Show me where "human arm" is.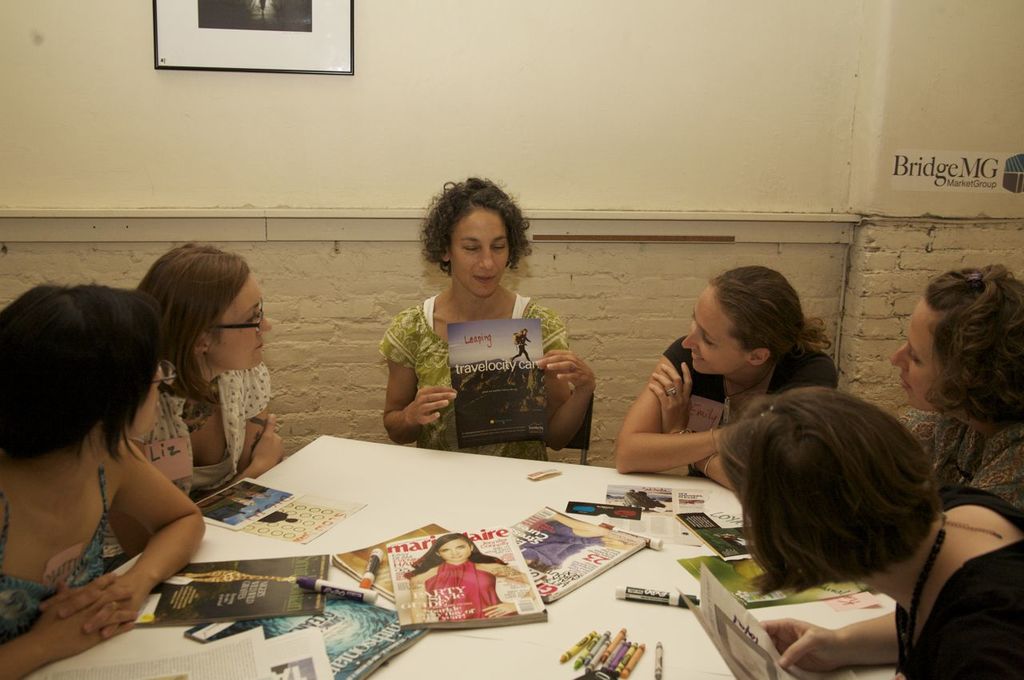
"human arm" is at select_region(642, 350, 699, 482).
